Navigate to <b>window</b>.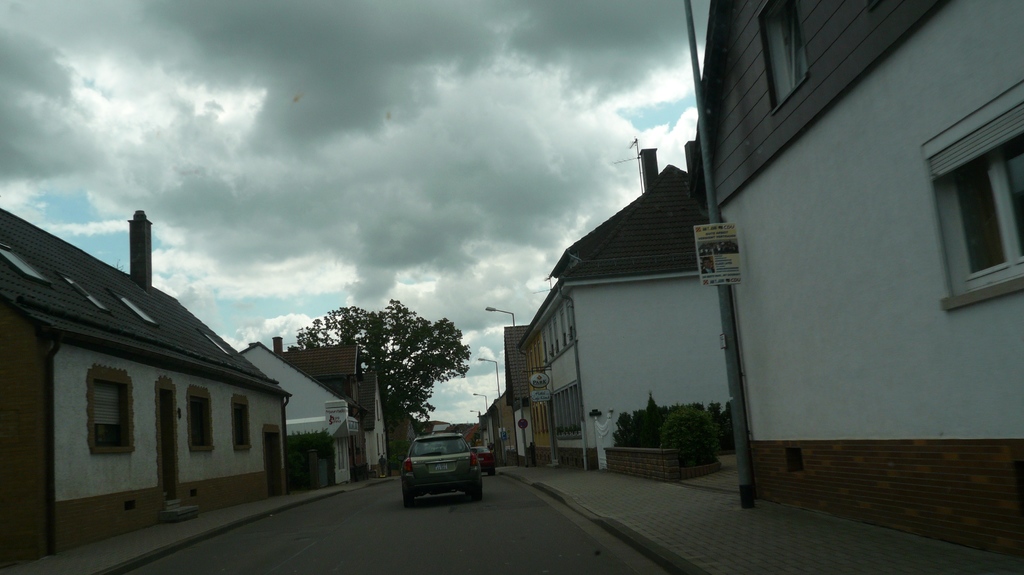
Navigation target: locate(236, 400, 255, 451).
